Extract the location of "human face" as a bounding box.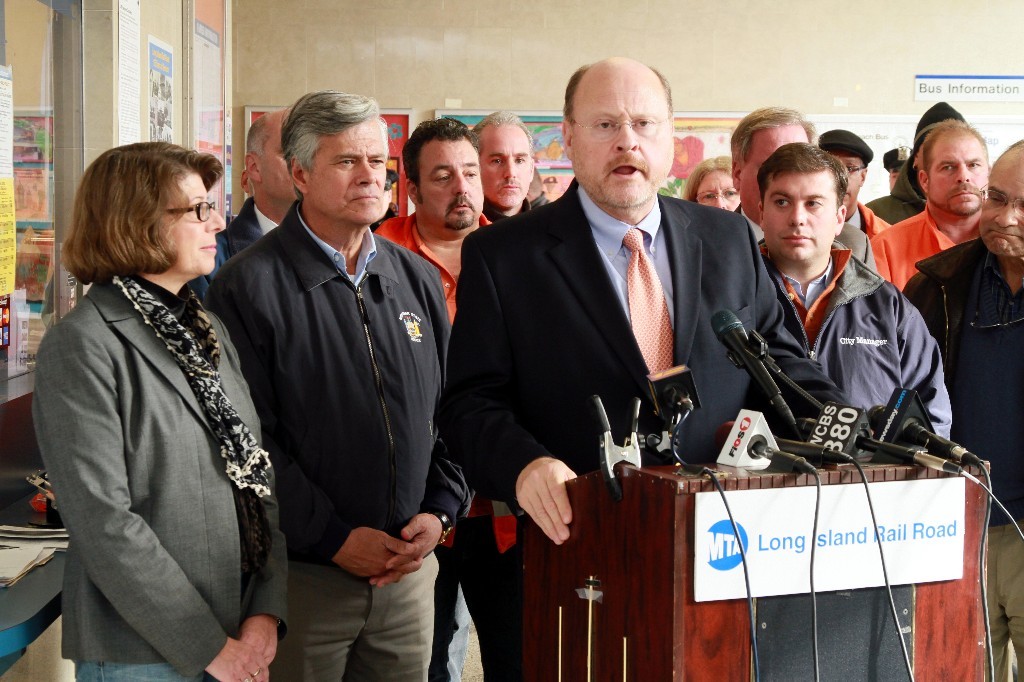
box(265, 122, 292, 192).
